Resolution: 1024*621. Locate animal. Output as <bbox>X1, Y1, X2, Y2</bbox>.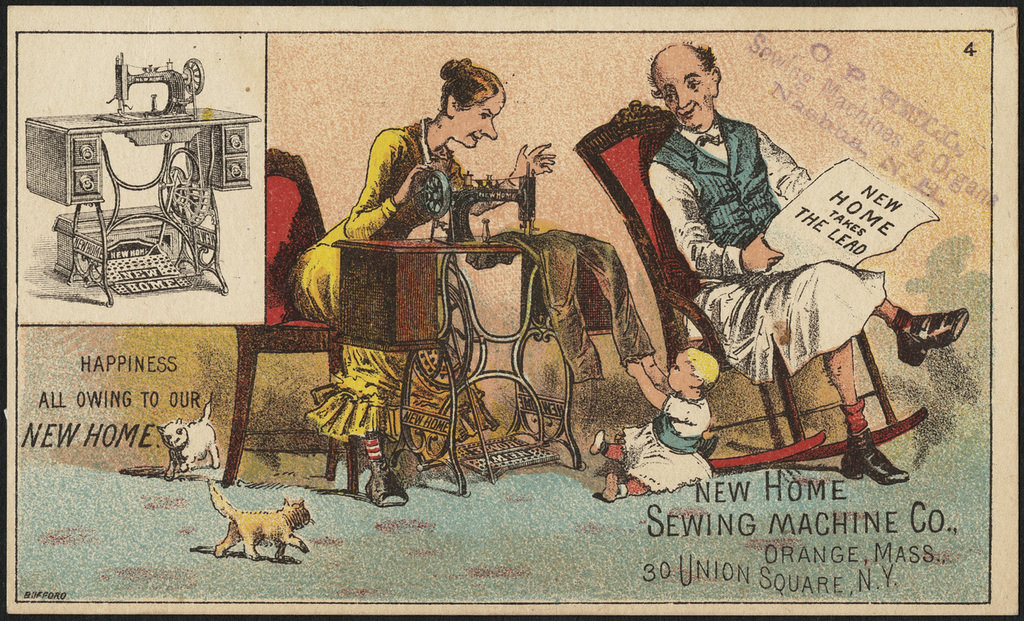
<bbox>216, 484, 313, 569</bbox>.
